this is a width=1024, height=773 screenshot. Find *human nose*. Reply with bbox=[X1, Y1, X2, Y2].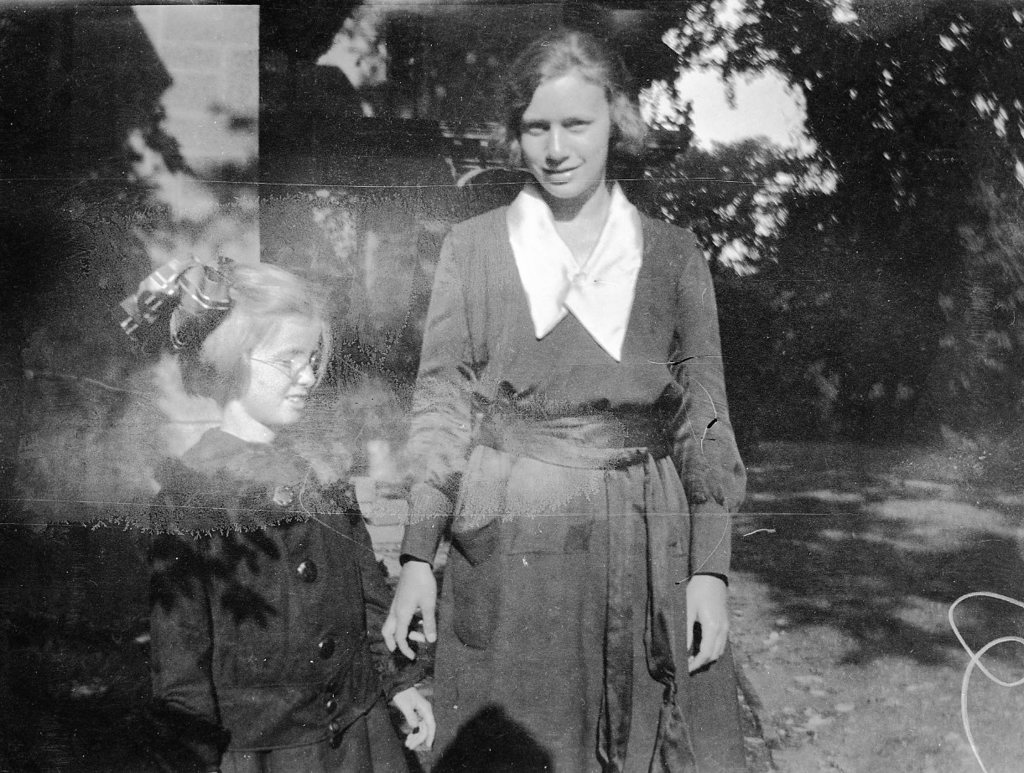
bbox=[543, 125, 570, 162].
